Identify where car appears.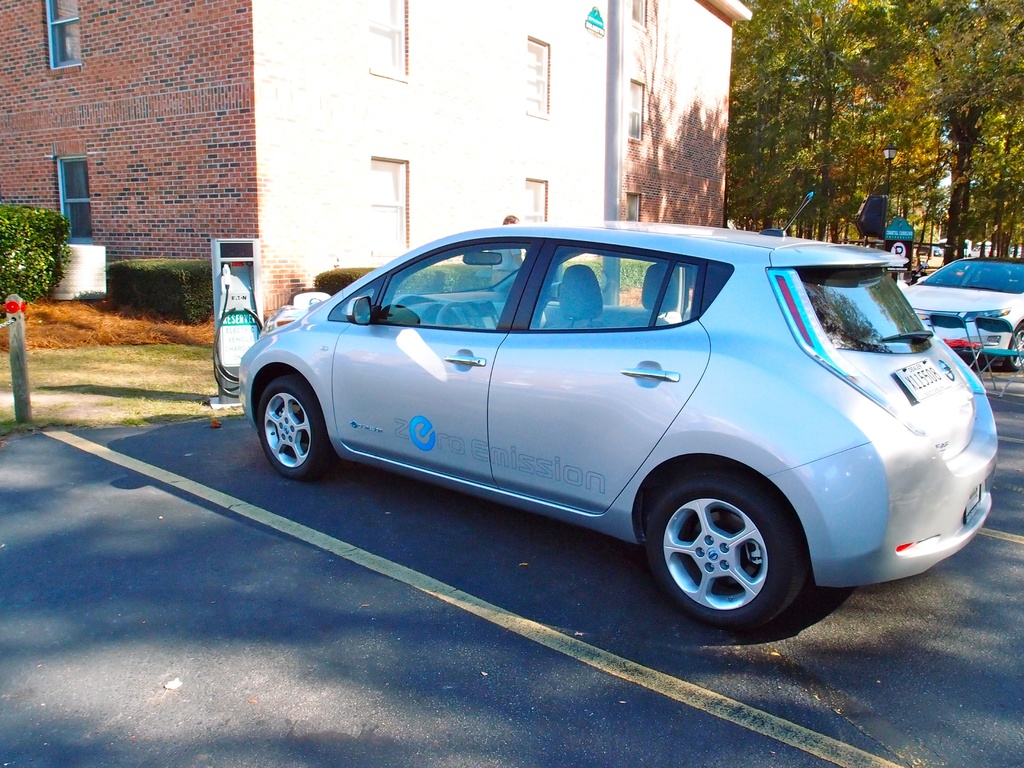
Appears at <box>232,219,1000,637</box>.
